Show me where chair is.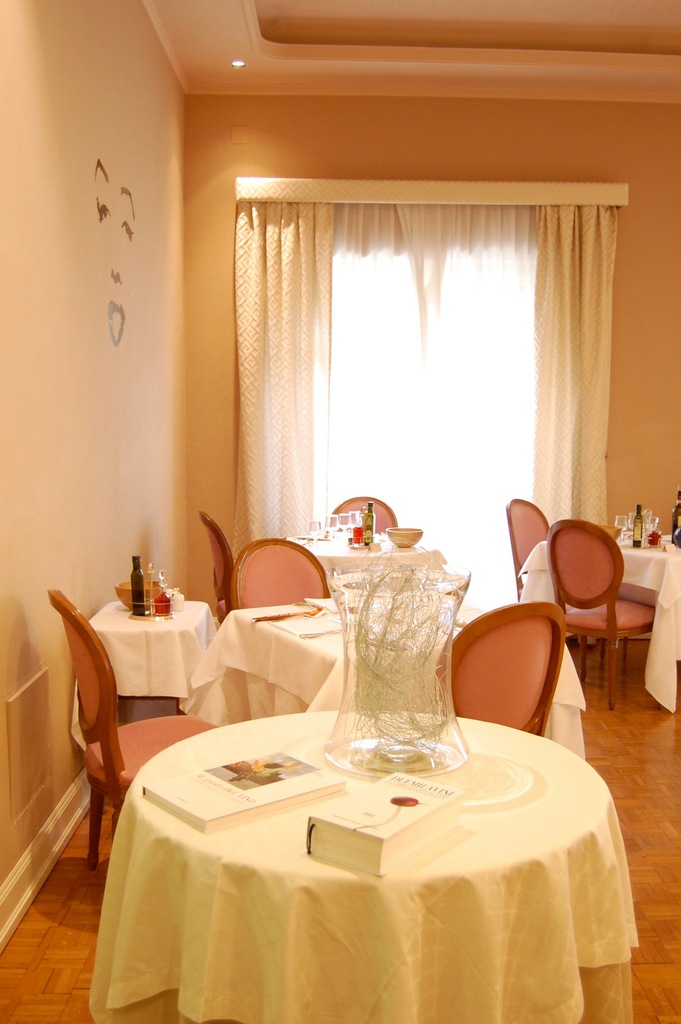
chair is at <box>506,499,559,595</box>.
